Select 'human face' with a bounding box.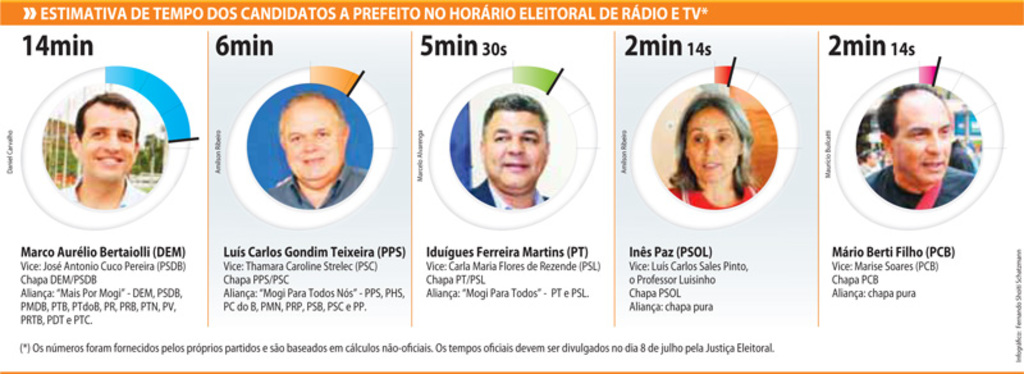
box(690, 110, 733, 174).
